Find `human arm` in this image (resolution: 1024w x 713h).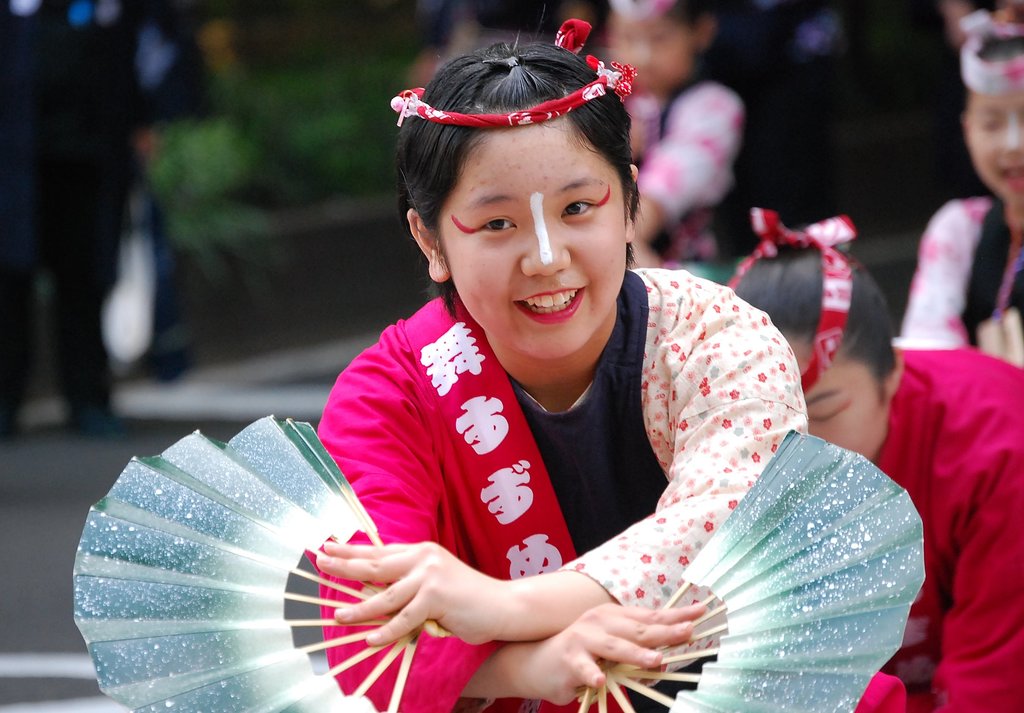
box(908, 377, 1023, 712).
